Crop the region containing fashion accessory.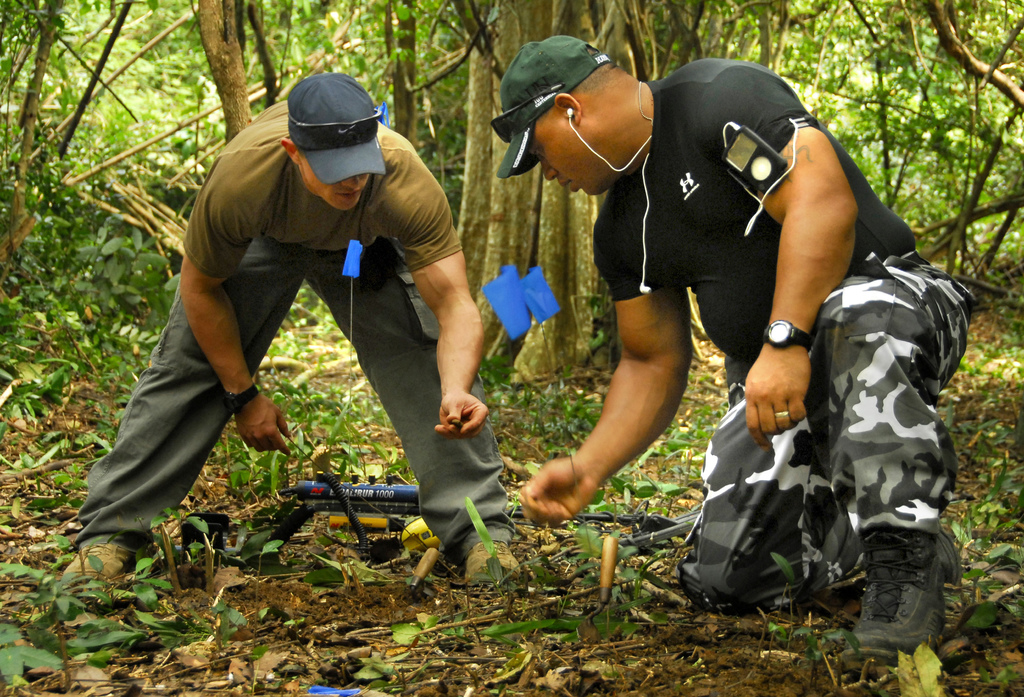
Crop region: 486,81,566,143.
